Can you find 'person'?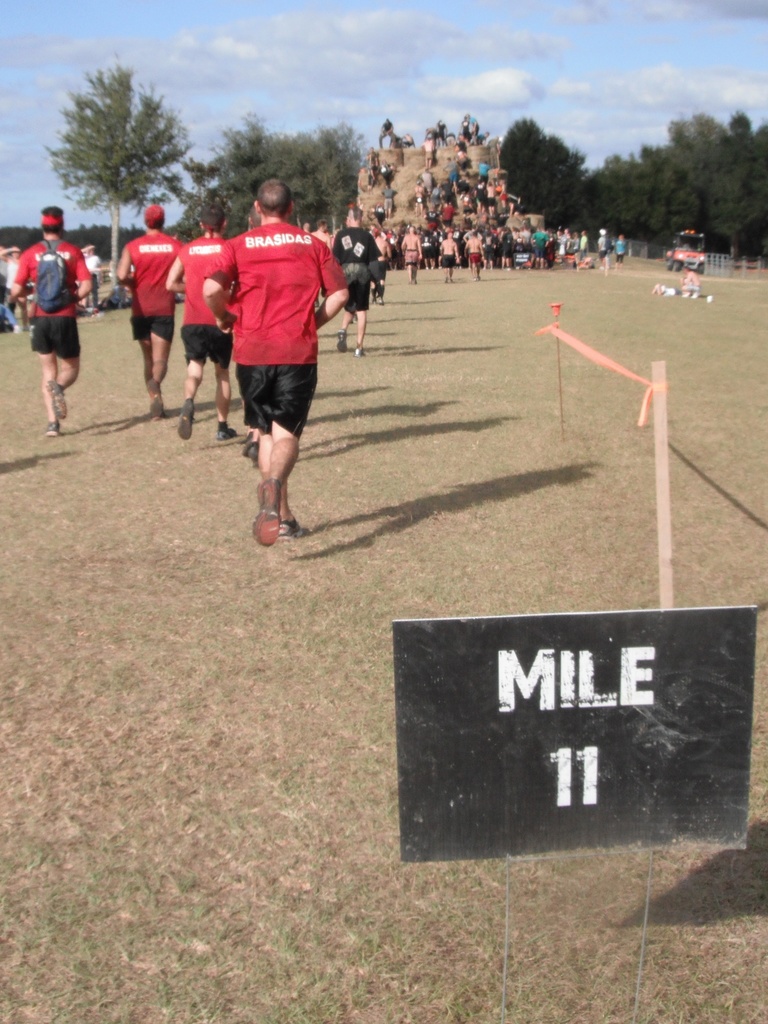
Yes, bounding box: (x1=376, y1=113, x2=402, y2=140).
